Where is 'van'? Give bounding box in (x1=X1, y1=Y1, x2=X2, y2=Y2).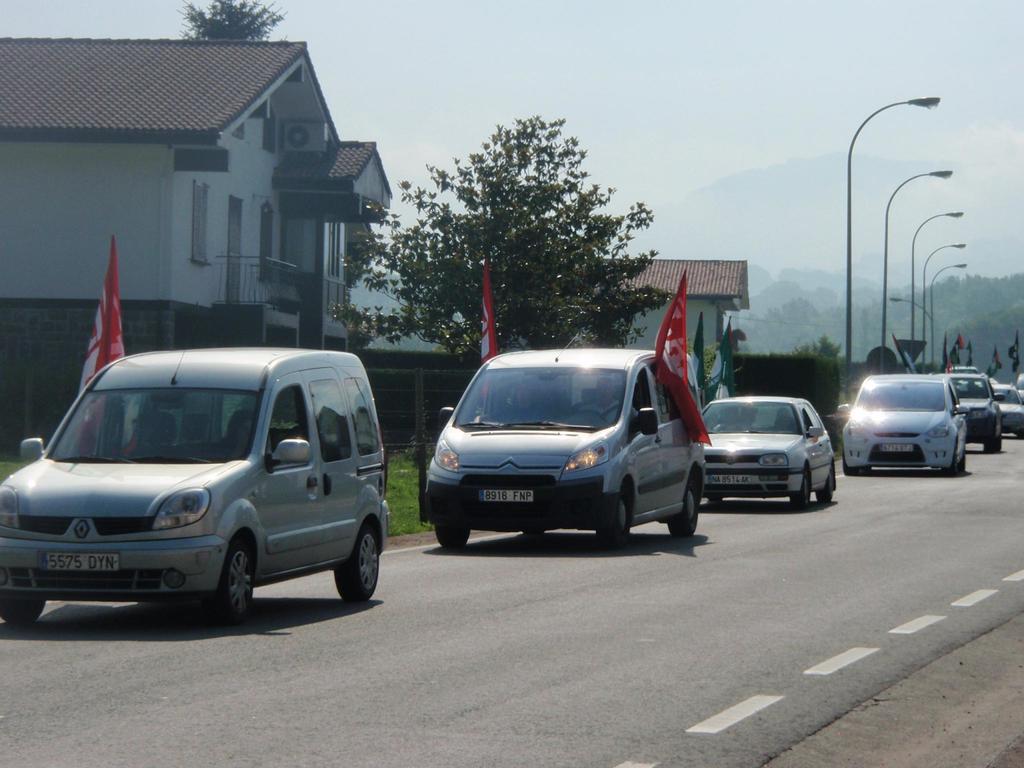
(x1=416, y1=342, x2=707, y2=545).
